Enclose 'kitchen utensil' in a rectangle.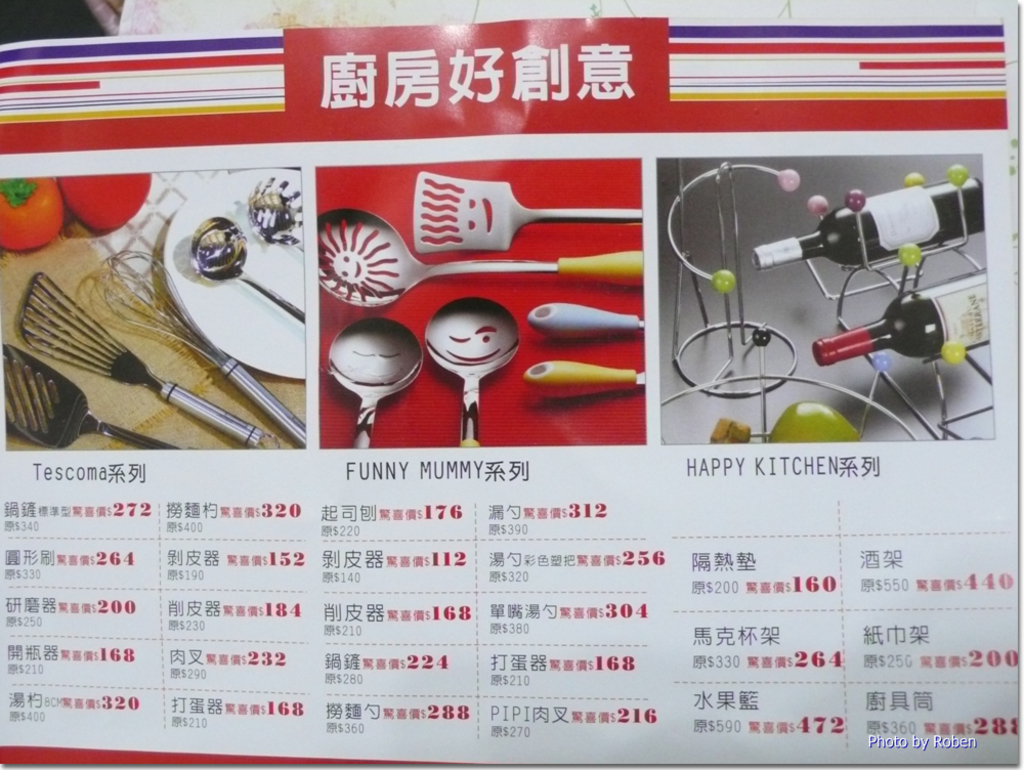
0/336/187/455.
